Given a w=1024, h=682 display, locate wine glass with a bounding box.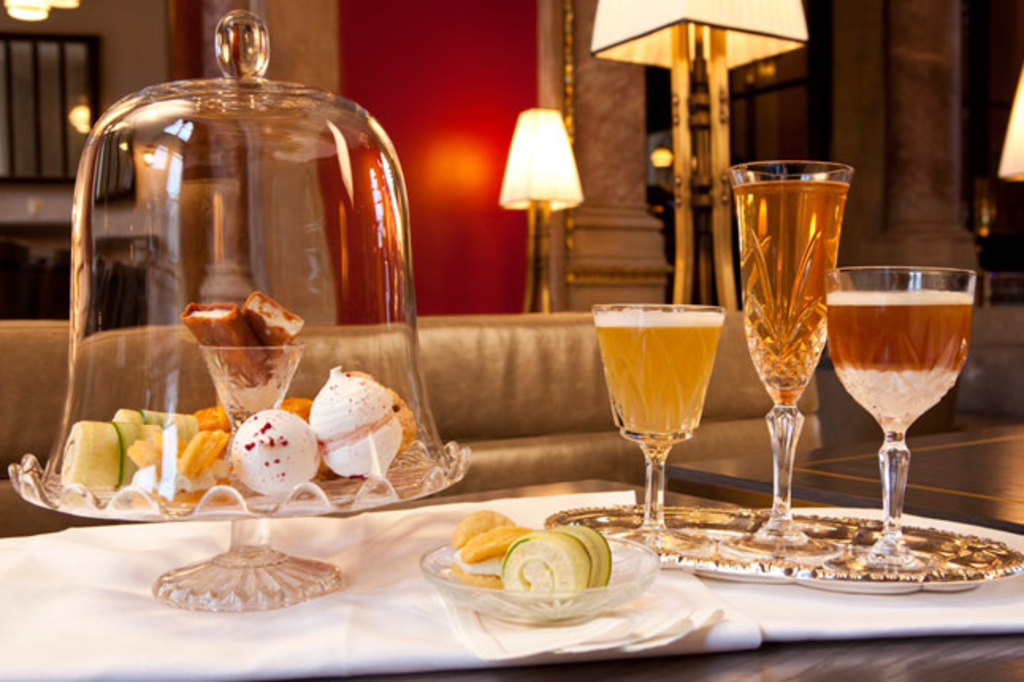
Located: Rect(823, 260, 975, 569).
